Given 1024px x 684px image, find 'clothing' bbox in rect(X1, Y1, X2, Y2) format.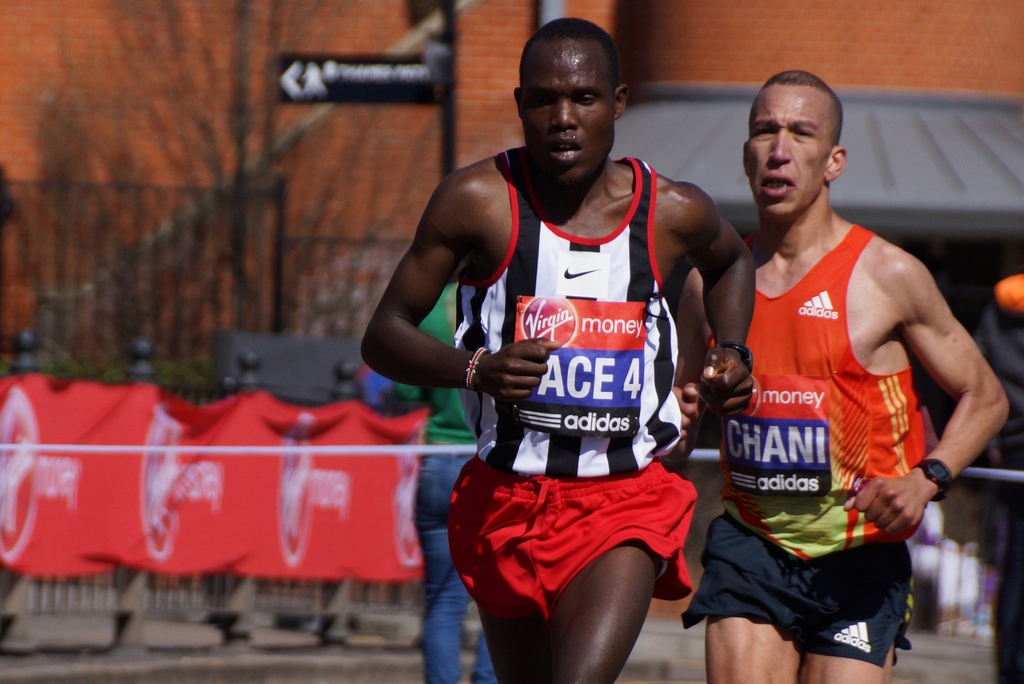
rect(390, 287, 496, 683).
